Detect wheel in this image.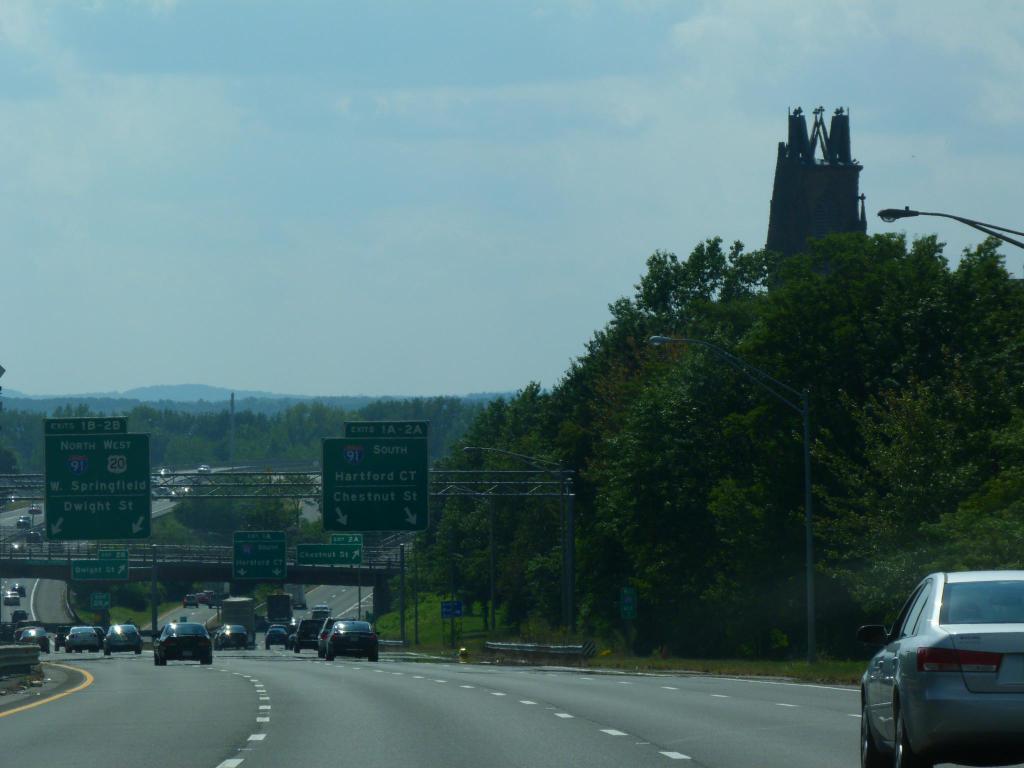
Detection: bbox=[370, 654, 378, 662].
